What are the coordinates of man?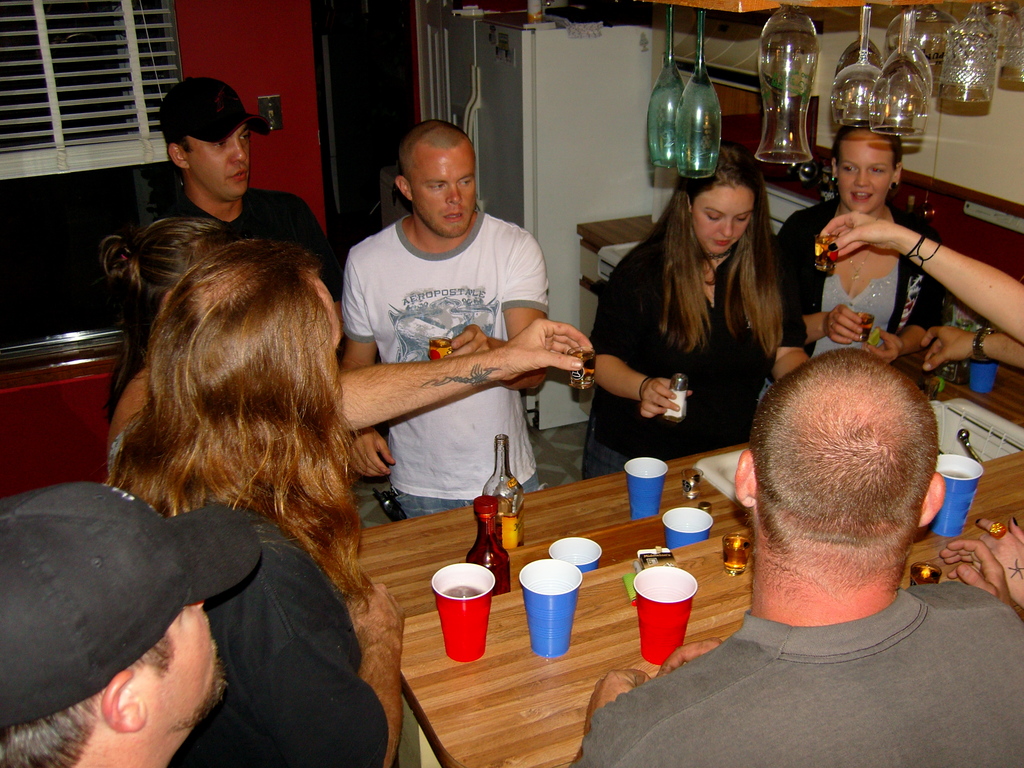
l=0, t=488, r=261, b=767.
